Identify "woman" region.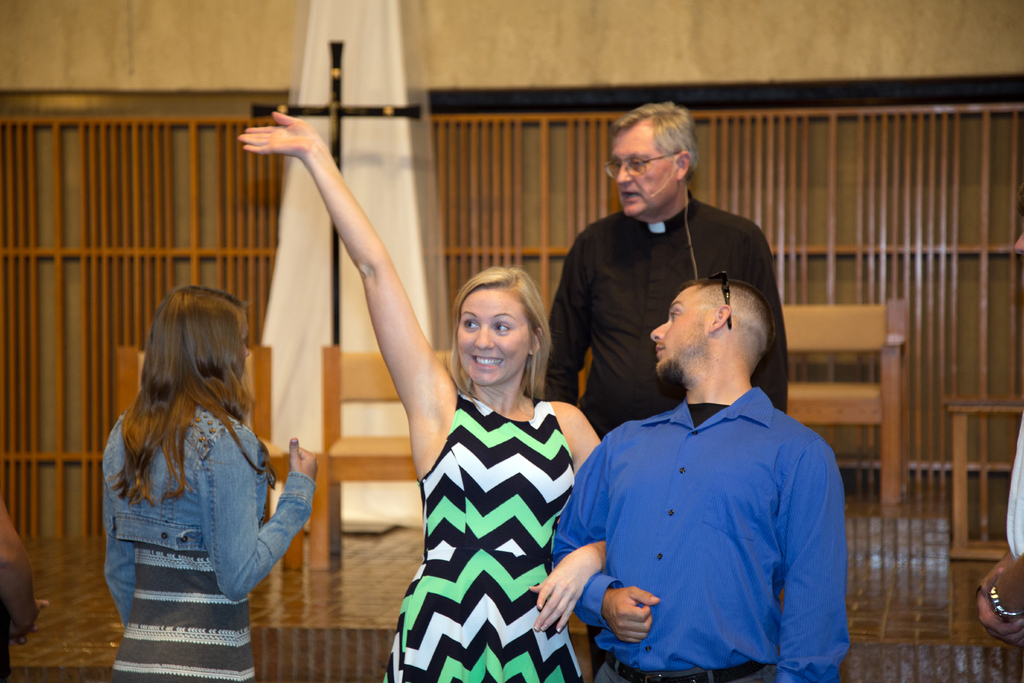
Region: (left=237, top=108, right=612, bottom=682).
